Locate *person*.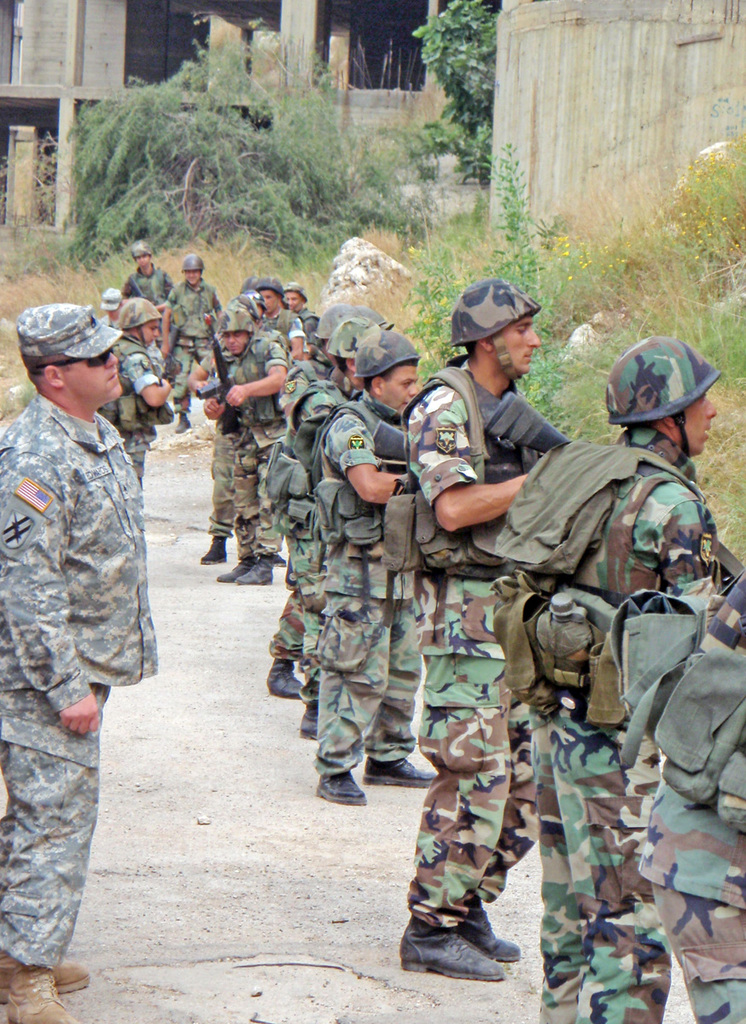
Bounding box: crop(248, 277, 298, 378).
